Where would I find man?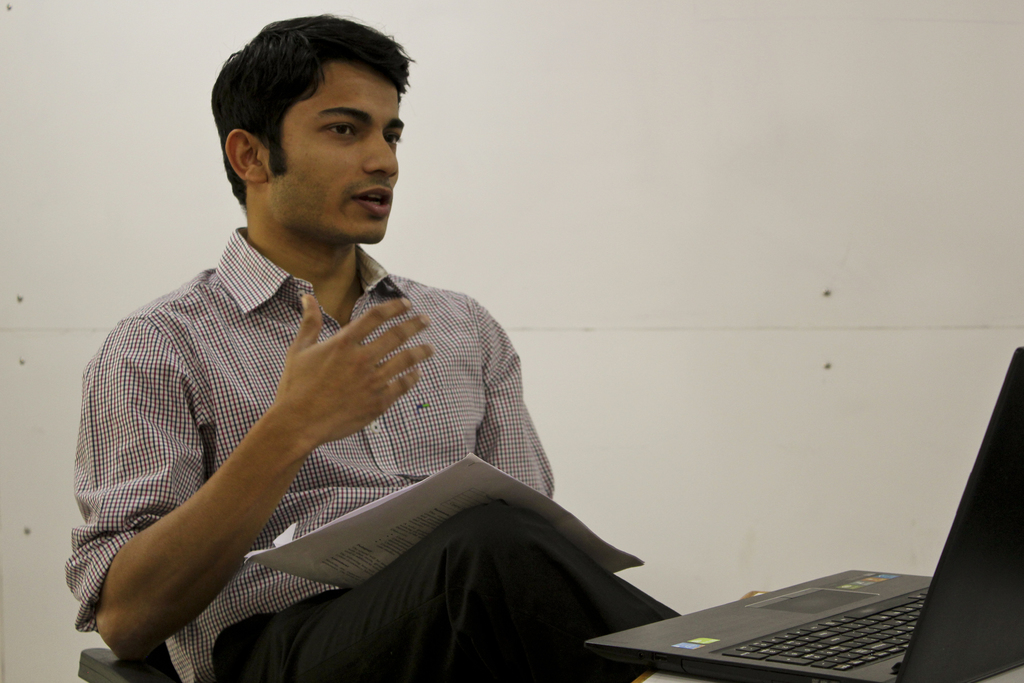
At (x1=78, y1=23, x2=711, y2=672).
